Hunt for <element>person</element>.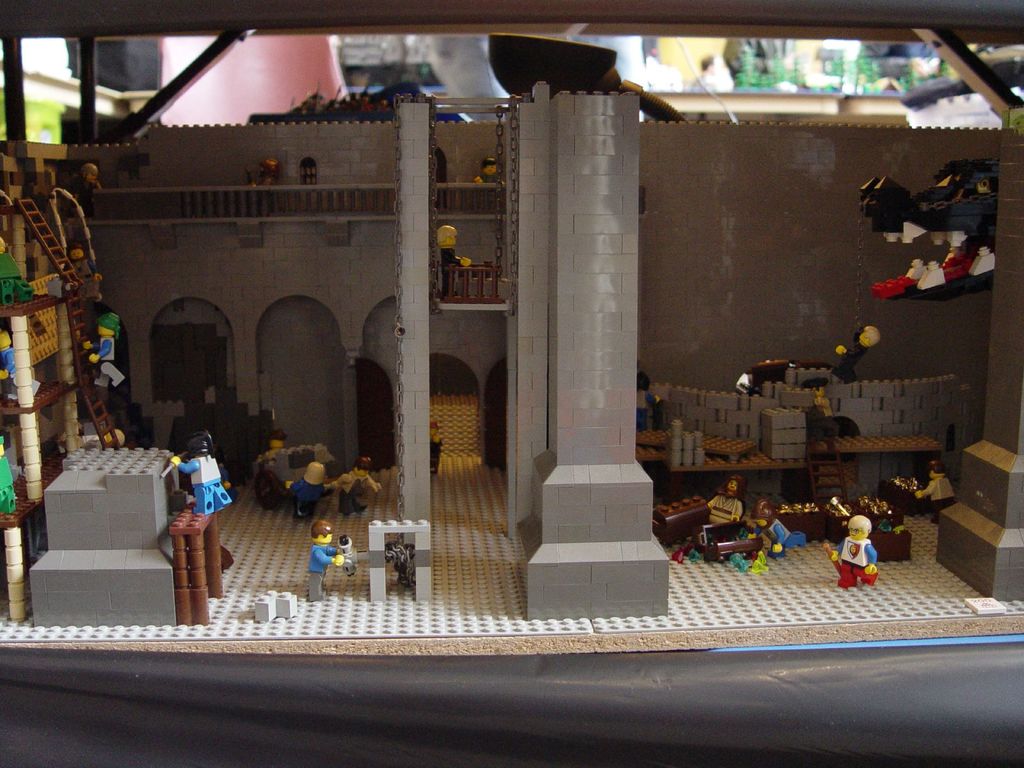
Hunted down at bbox=(702, 467, 748, 530).
